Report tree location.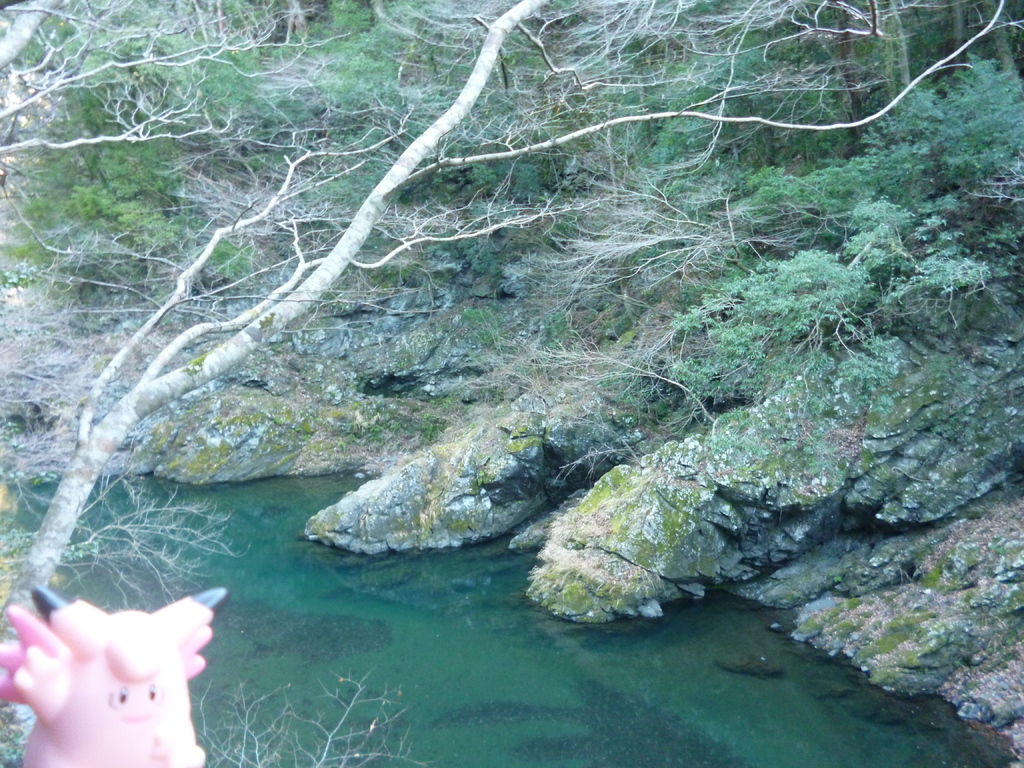
Report: (left=0, top=0, right=1023, bottom=767).
